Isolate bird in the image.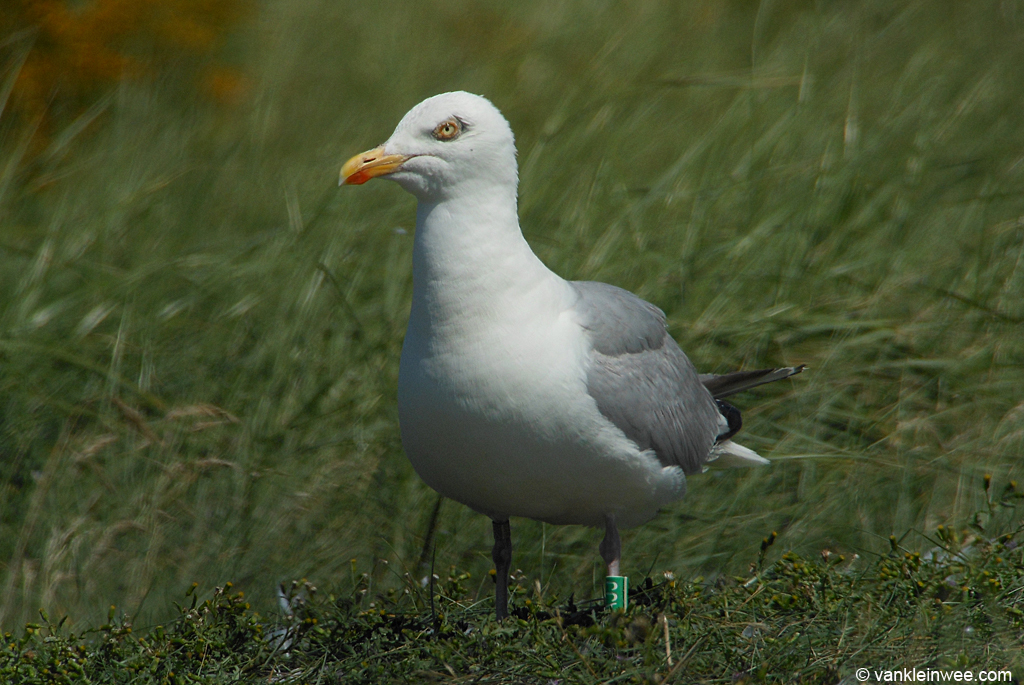
Isolated region: bbox=[341, 77, 795, 616].
